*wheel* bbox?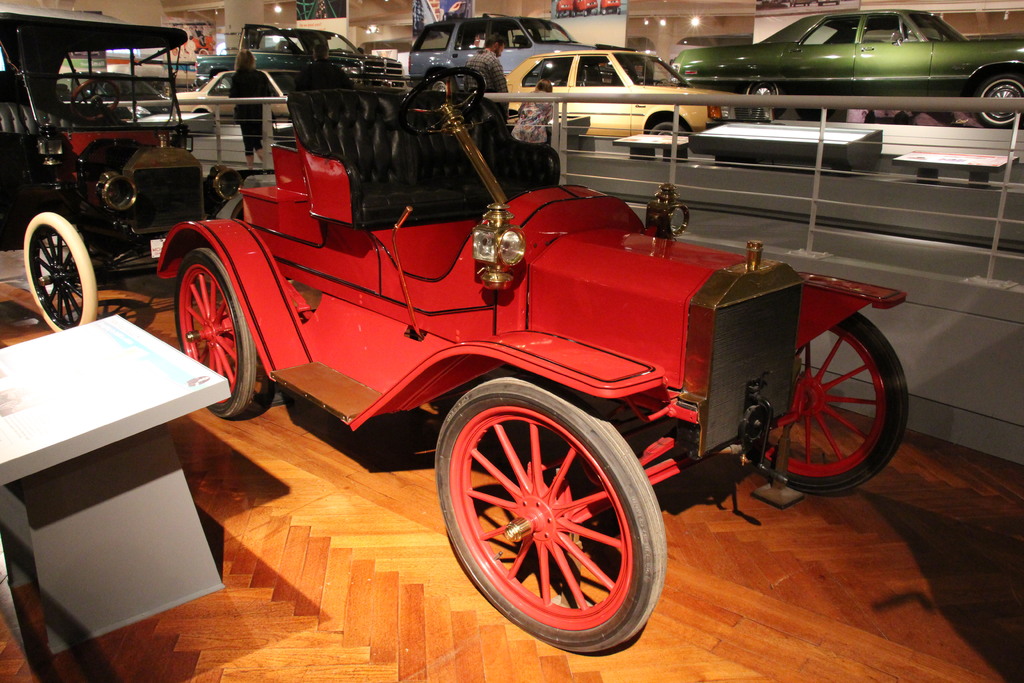
[left=400, top=68, right=483, bottom=131]
